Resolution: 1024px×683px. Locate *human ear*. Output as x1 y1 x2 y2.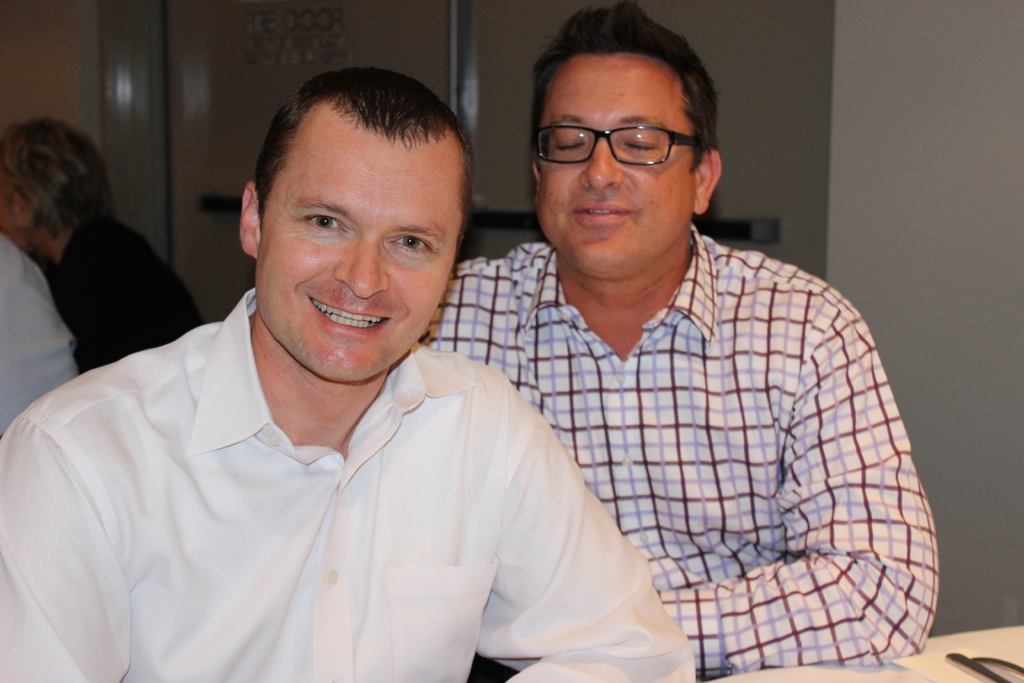
238 180 260 259.
